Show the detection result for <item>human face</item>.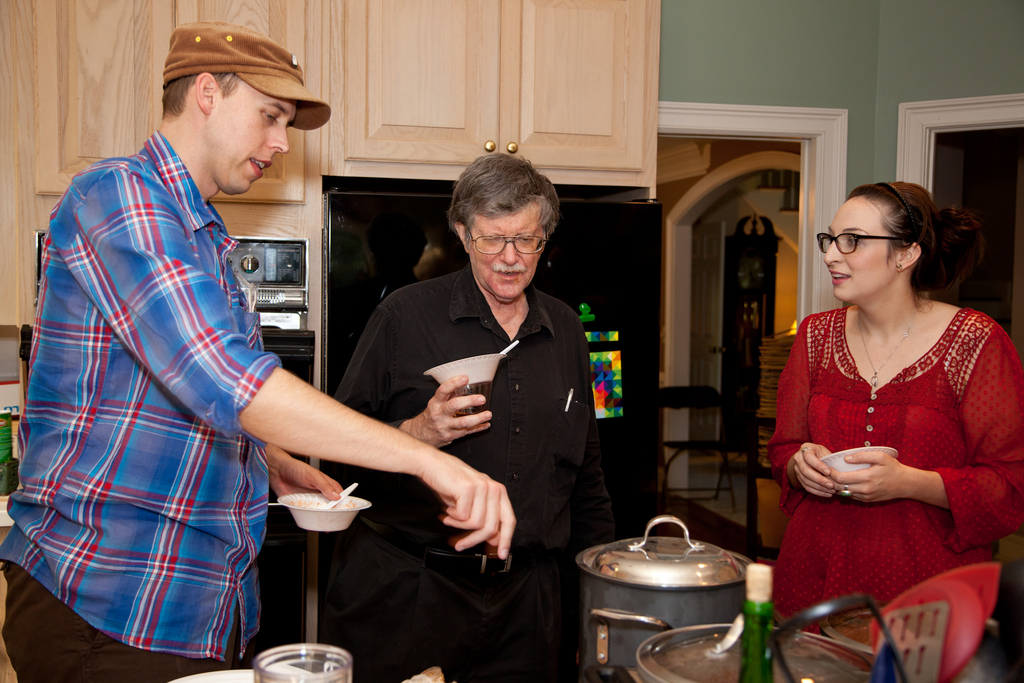
left=212, top=81, right=287, bottom=194.
